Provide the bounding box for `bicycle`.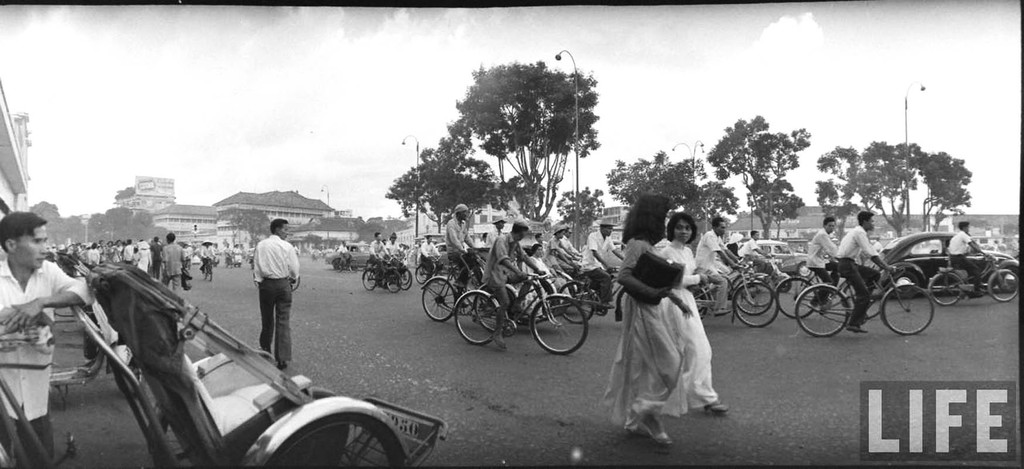
left=749, top=261, right=782, bottom=296.
